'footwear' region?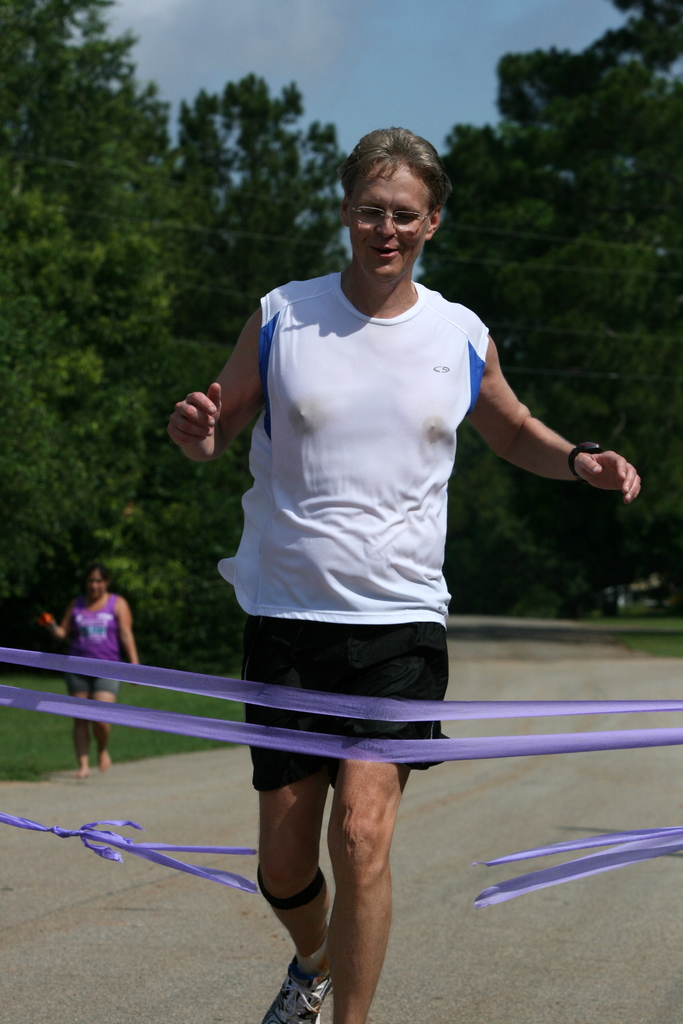
bbox=[274, 935, 344, 1017]
